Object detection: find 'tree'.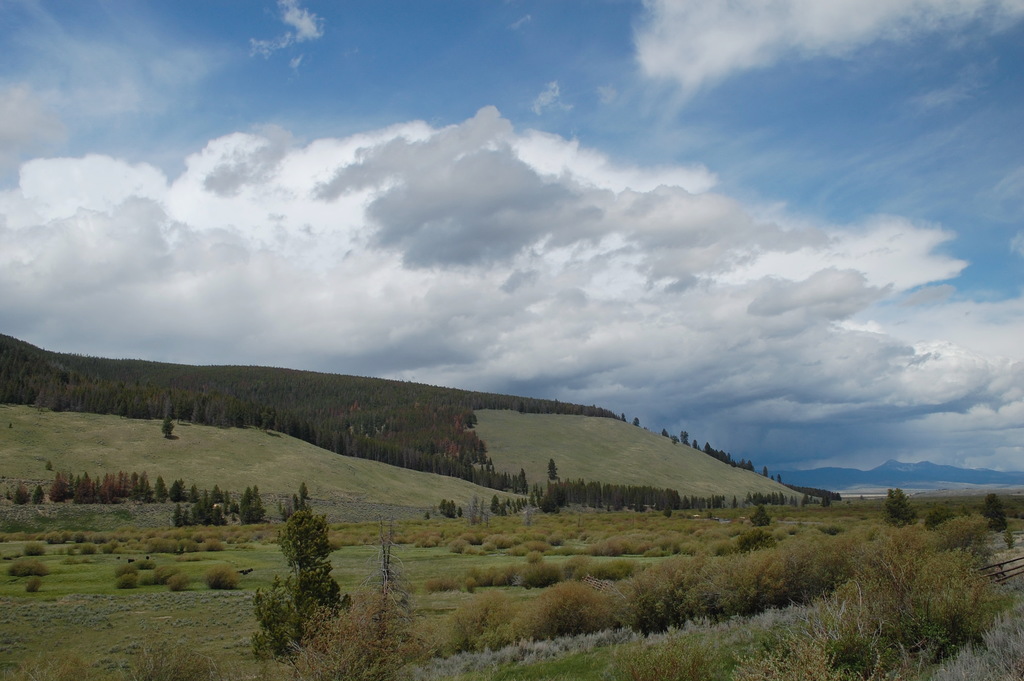
region(266, 492, 337, 619).
